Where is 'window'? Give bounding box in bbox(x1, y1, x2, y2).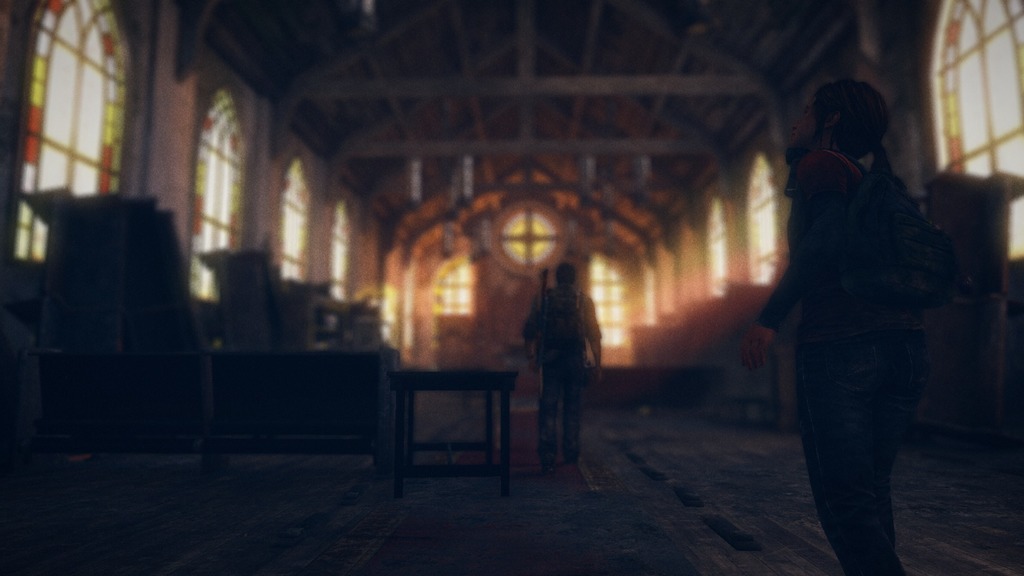
bbox(279, 152, 308, 283).
